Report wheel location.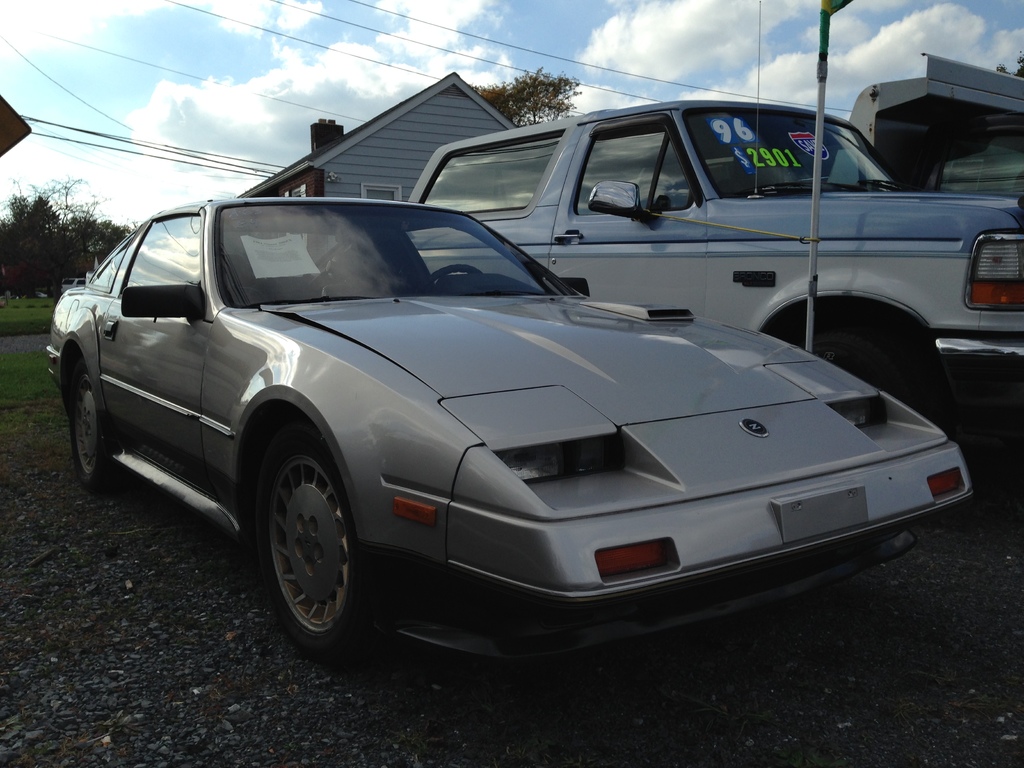
Report: [left=243, top=428, right=366, bottom=657].
